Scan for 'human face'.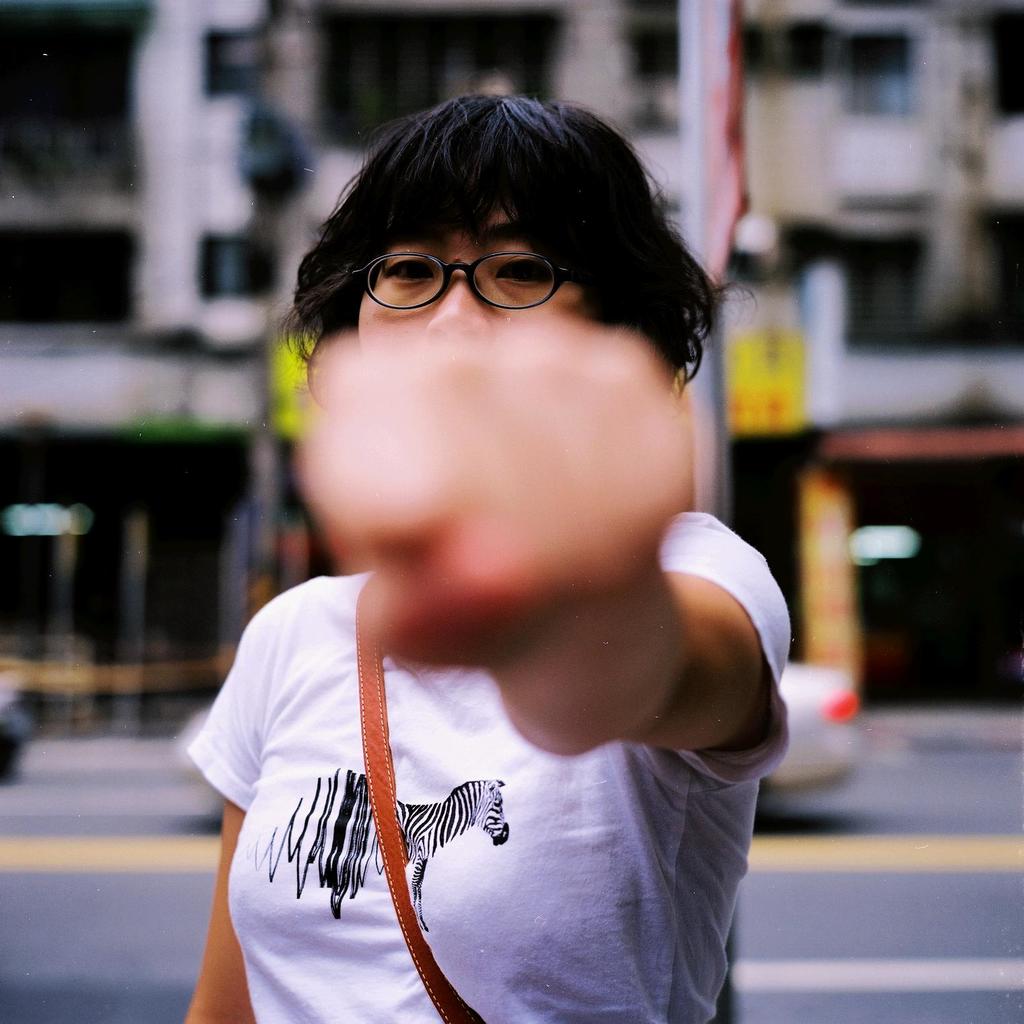
Scan result: 358:216:578:344.
